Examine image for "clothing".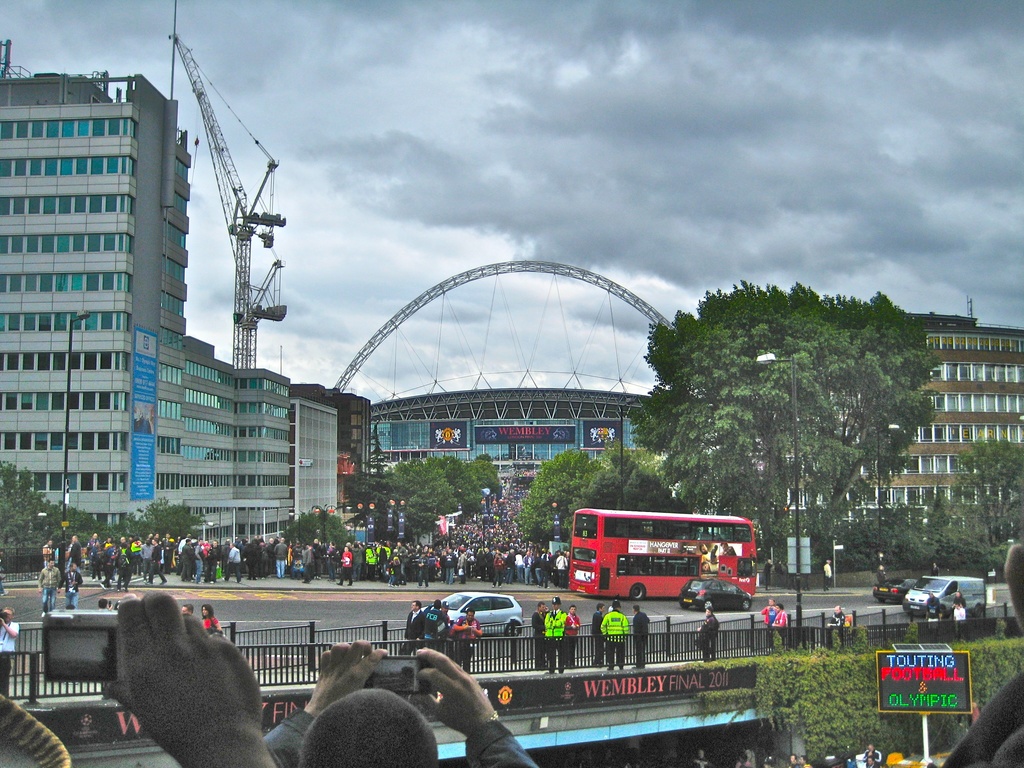
Examination result: Rect(566, 609, 579, 668).
